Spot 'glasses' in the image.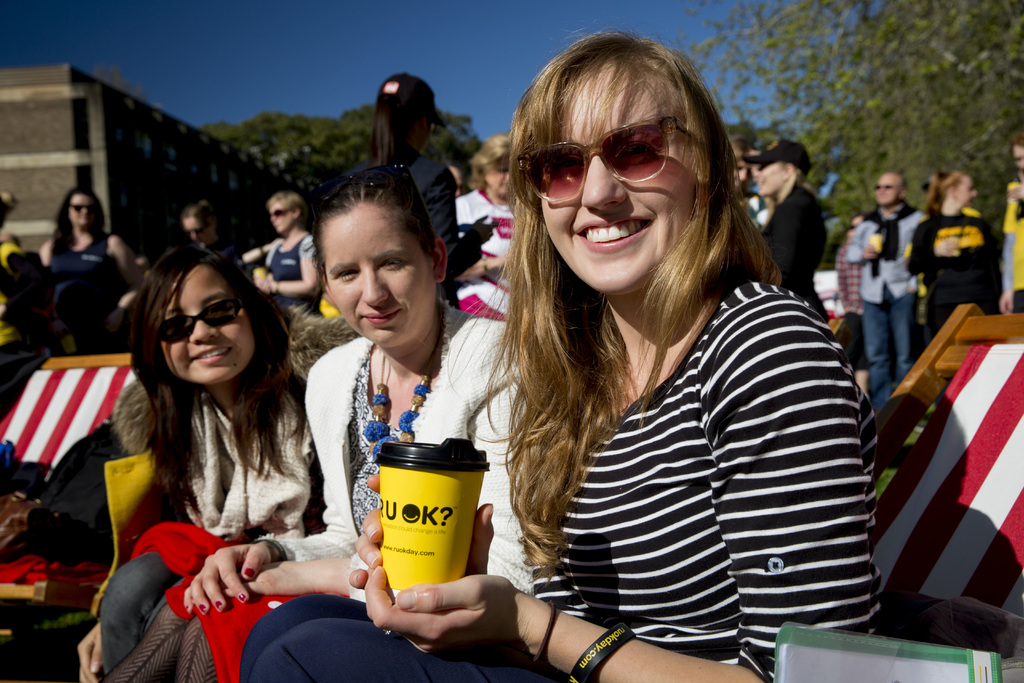
'glasses' found at bbox(872, 184, 894, 193).
